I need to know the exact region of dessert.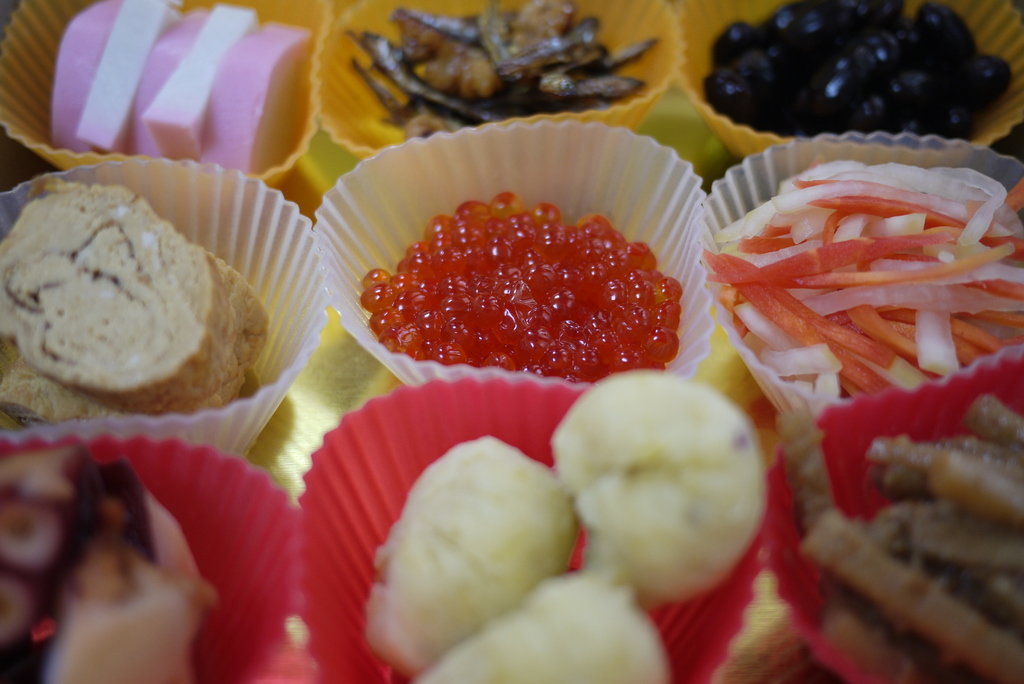
Region: rect(3, 446, 227, 683).
